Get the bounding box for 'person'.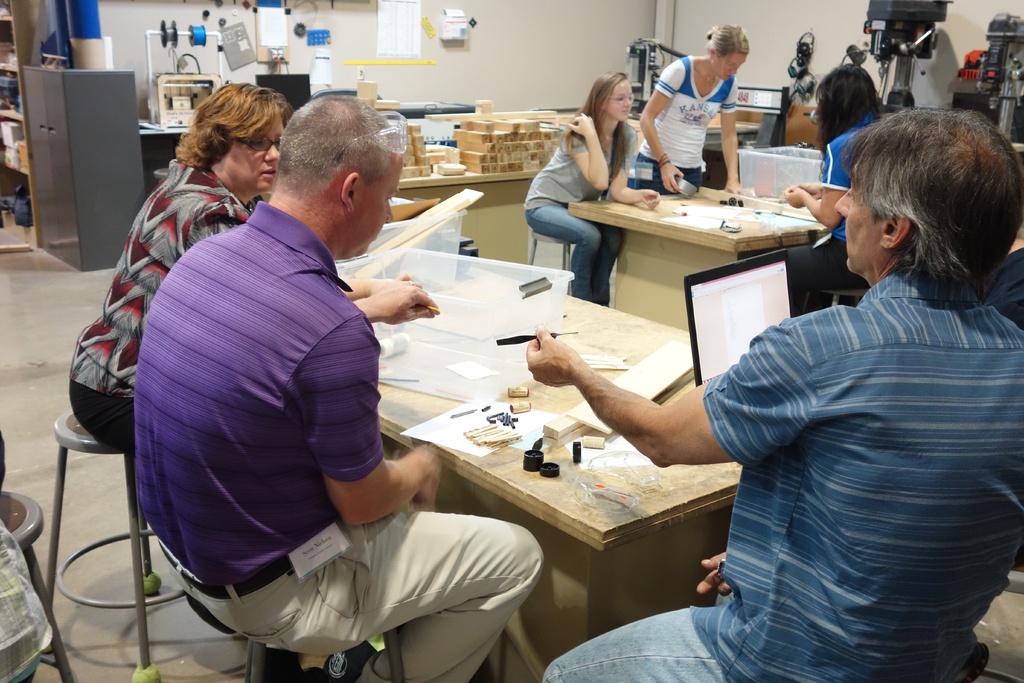
bbox=(520, 71, 659, 306).
